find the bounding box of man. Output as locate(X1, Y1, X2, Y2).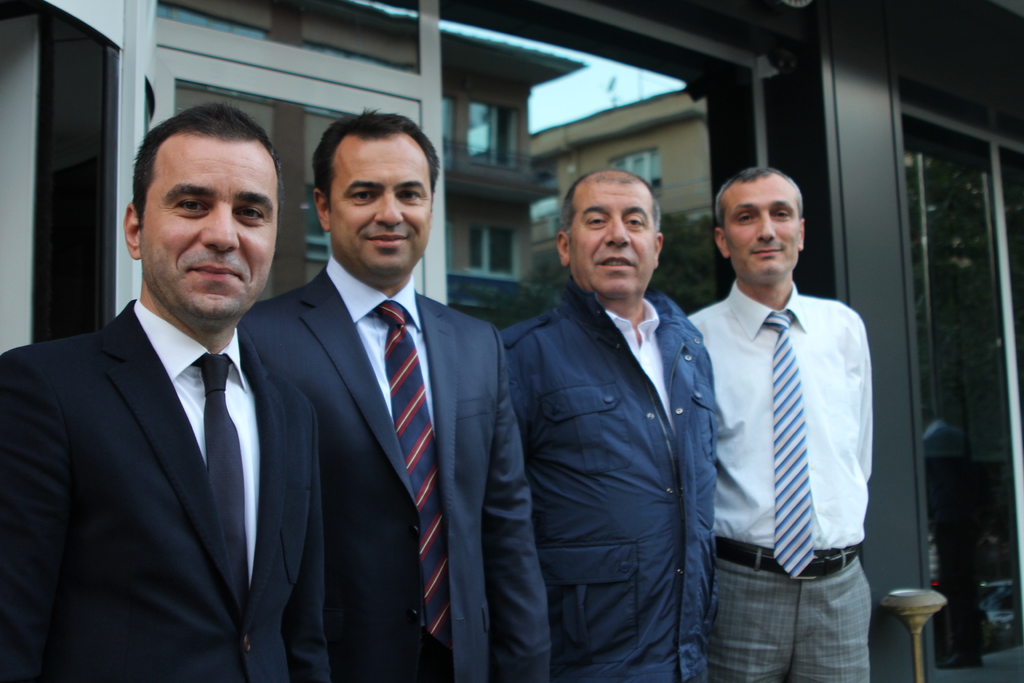
locate(676, 145, 890, 682).
